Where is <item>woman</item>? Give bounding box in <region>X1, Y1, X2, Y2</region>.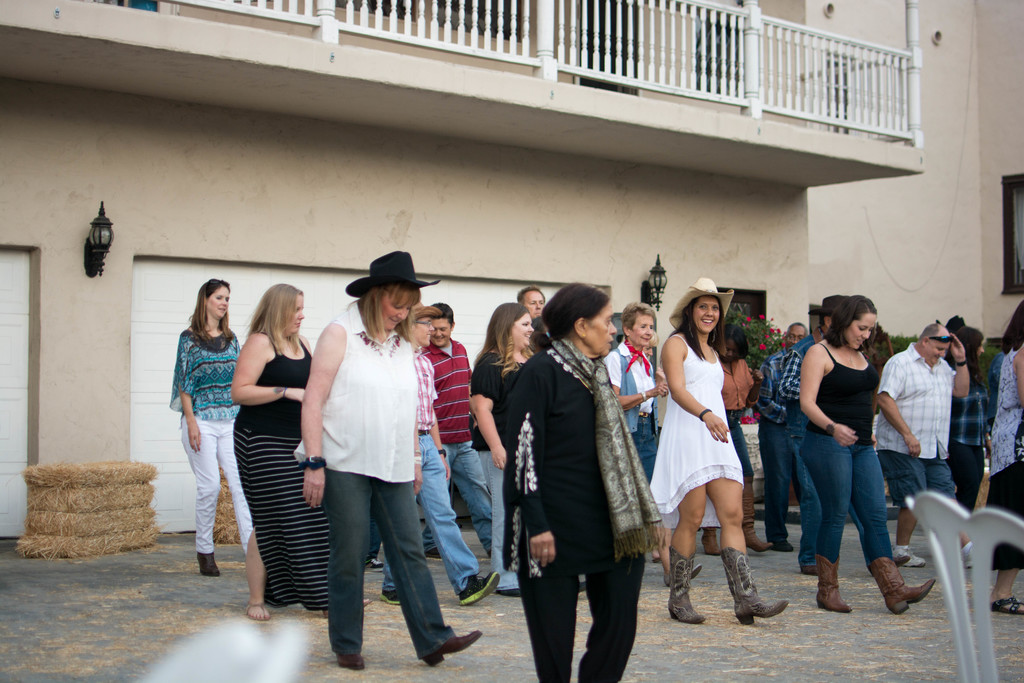
<region>232, 284, 337, 614</region>.
